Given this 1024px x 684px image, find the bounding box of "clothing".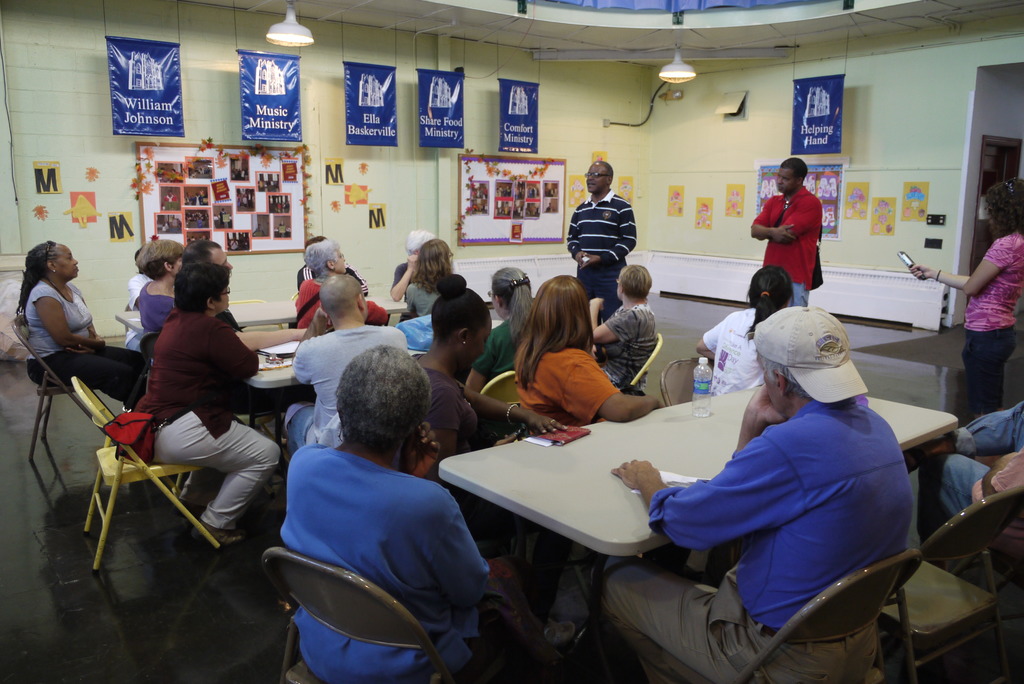
crop(407, 265, 447, 315).
